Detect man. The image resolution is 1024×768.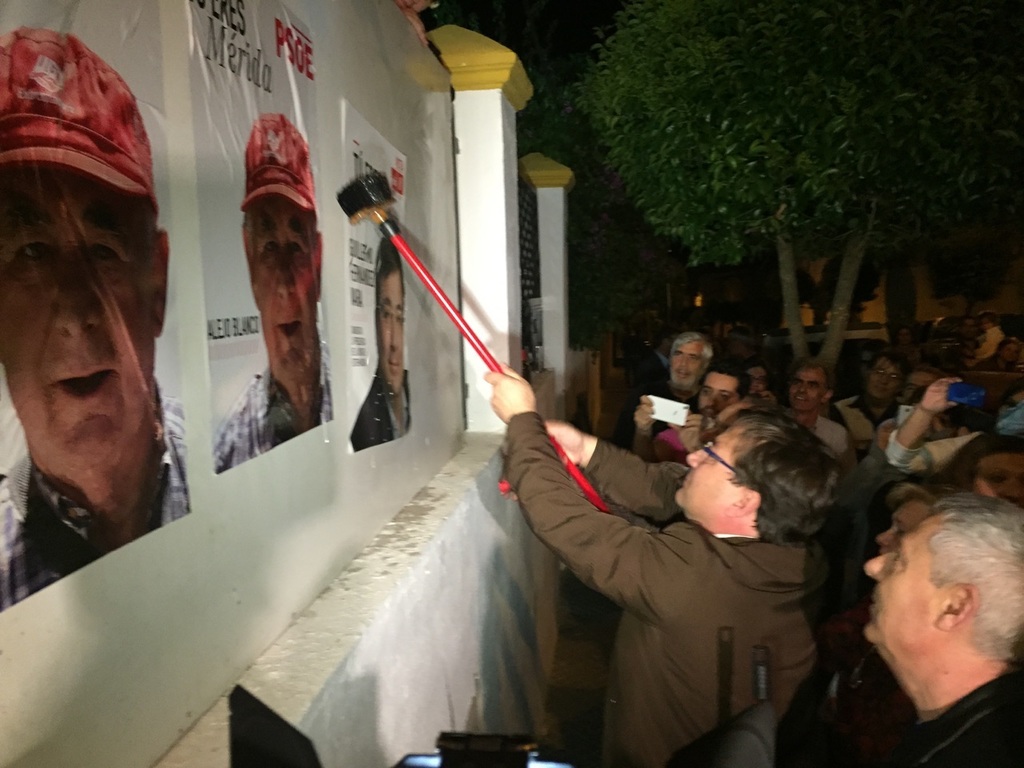
box(628, 326, 711, 463).
